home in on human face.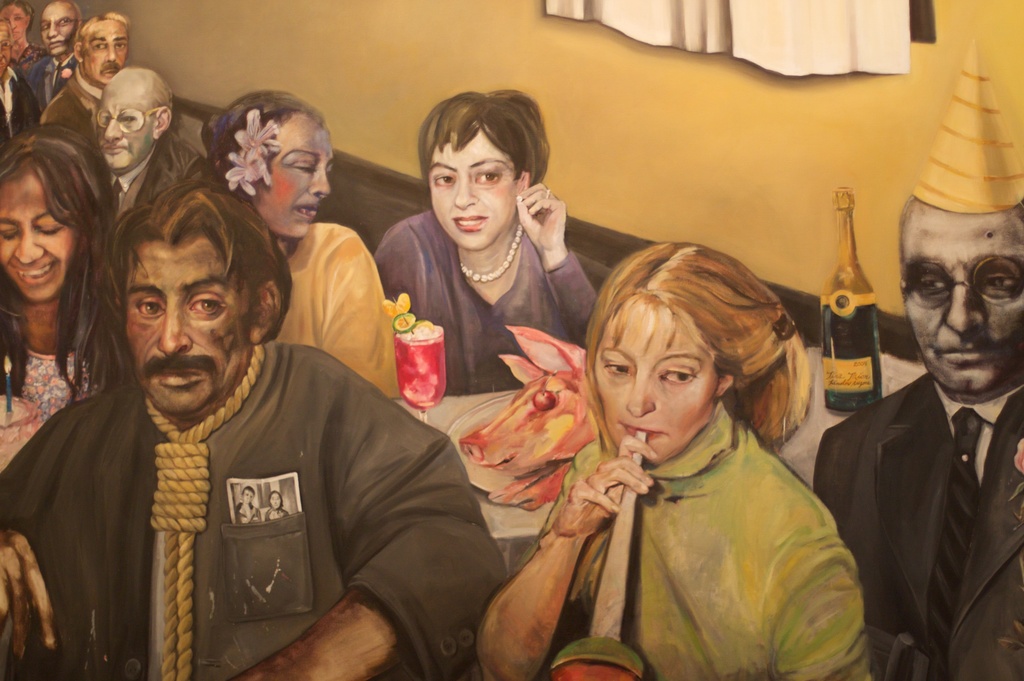
Homed in at x1=99, y1=86, x2=152, y2=172.
